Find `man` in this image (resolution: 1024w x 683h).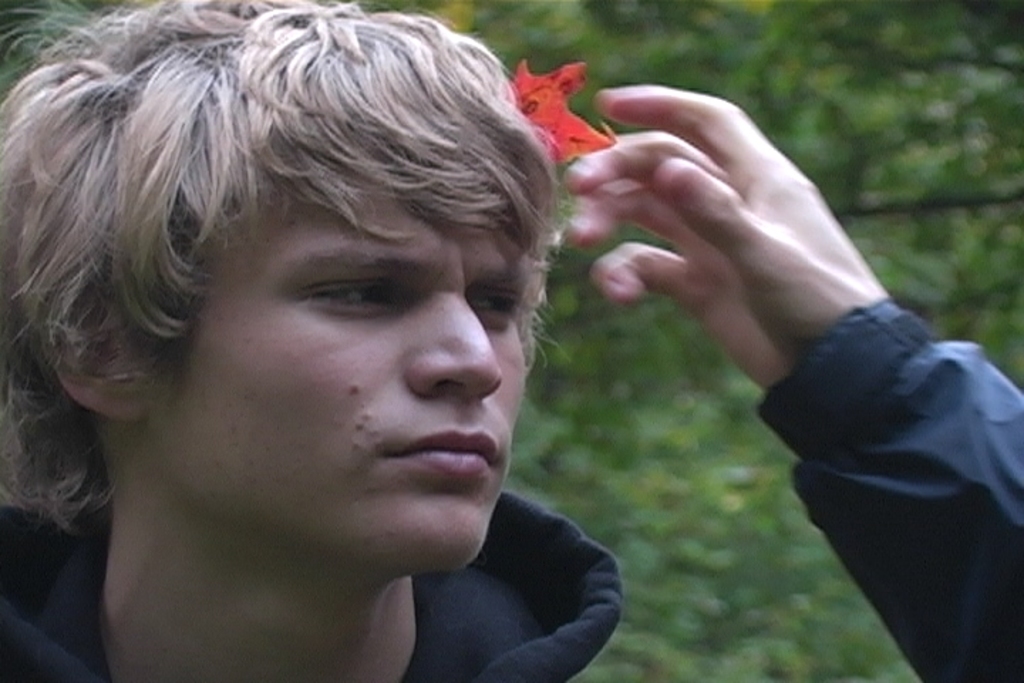
0 0 1023 682.
